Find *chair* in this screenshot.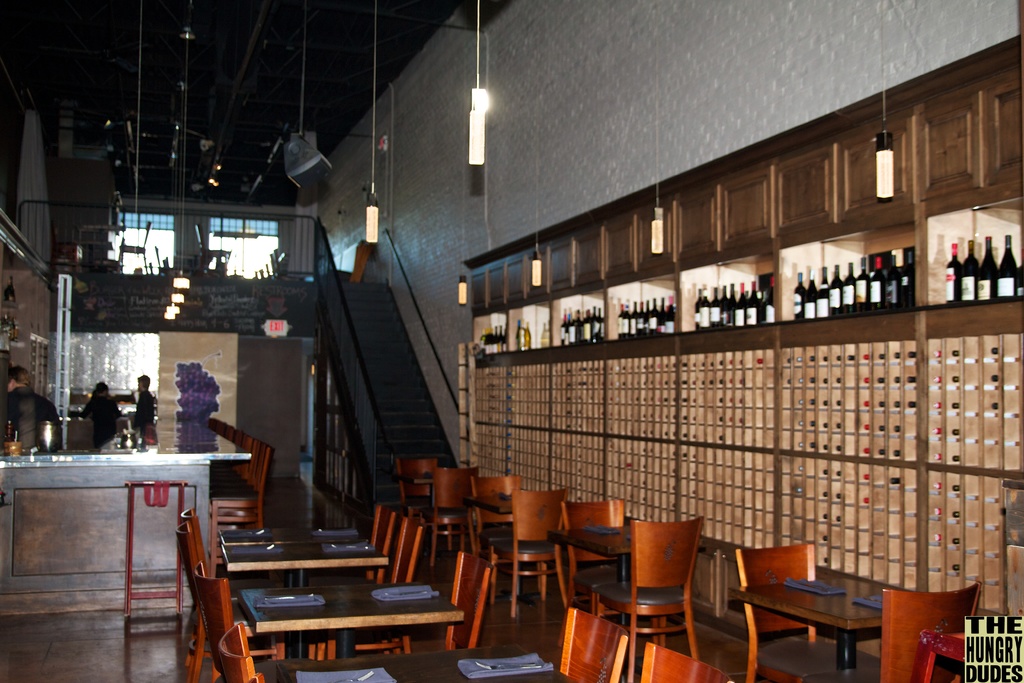
The bounding box for *chair* is 496:490:571:616.
